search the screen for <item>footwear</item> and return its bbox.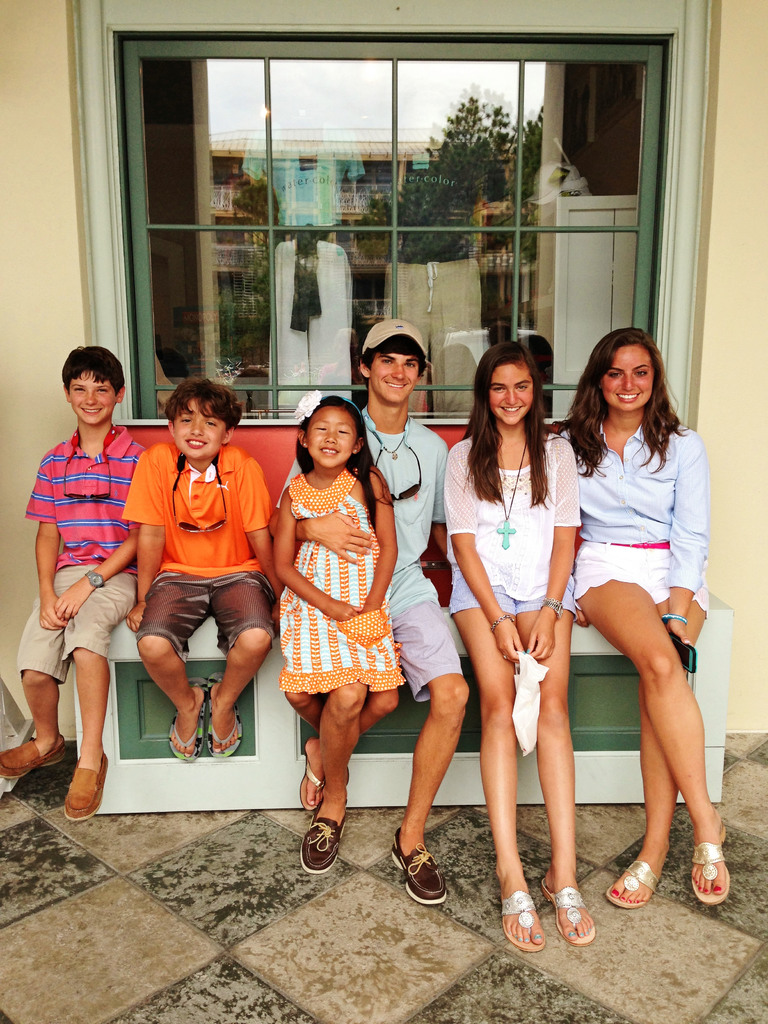
Found: rect(604, 859, 664, 911).
